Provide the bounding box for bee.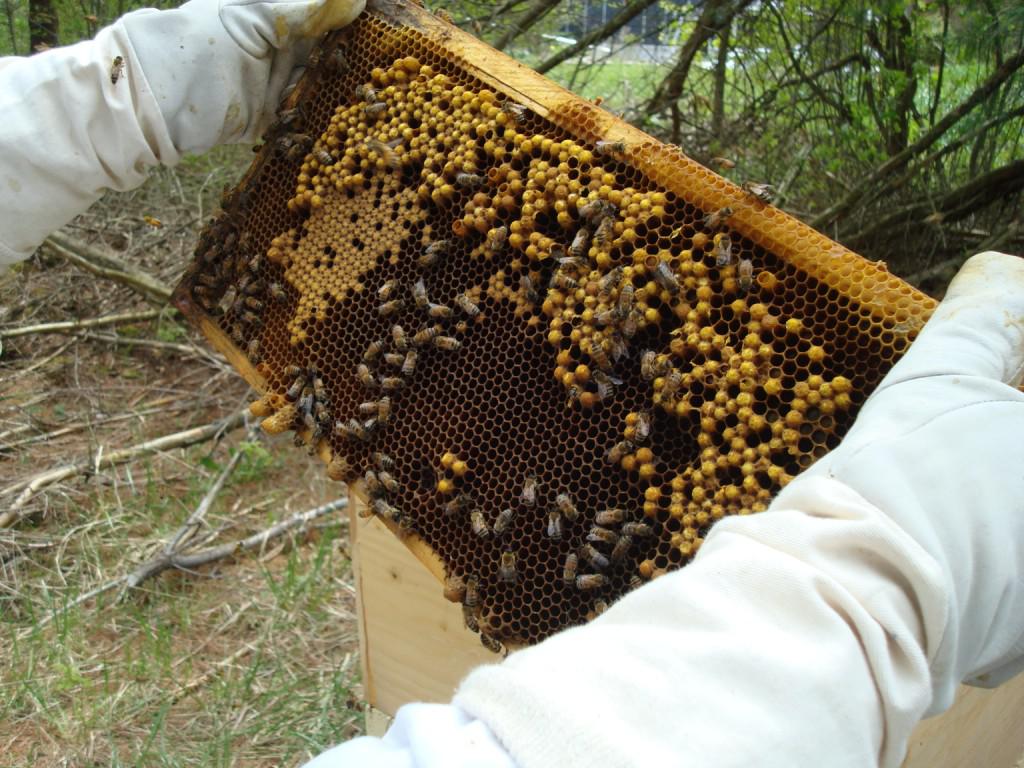
bbox=(314, 148, 332, 162).
